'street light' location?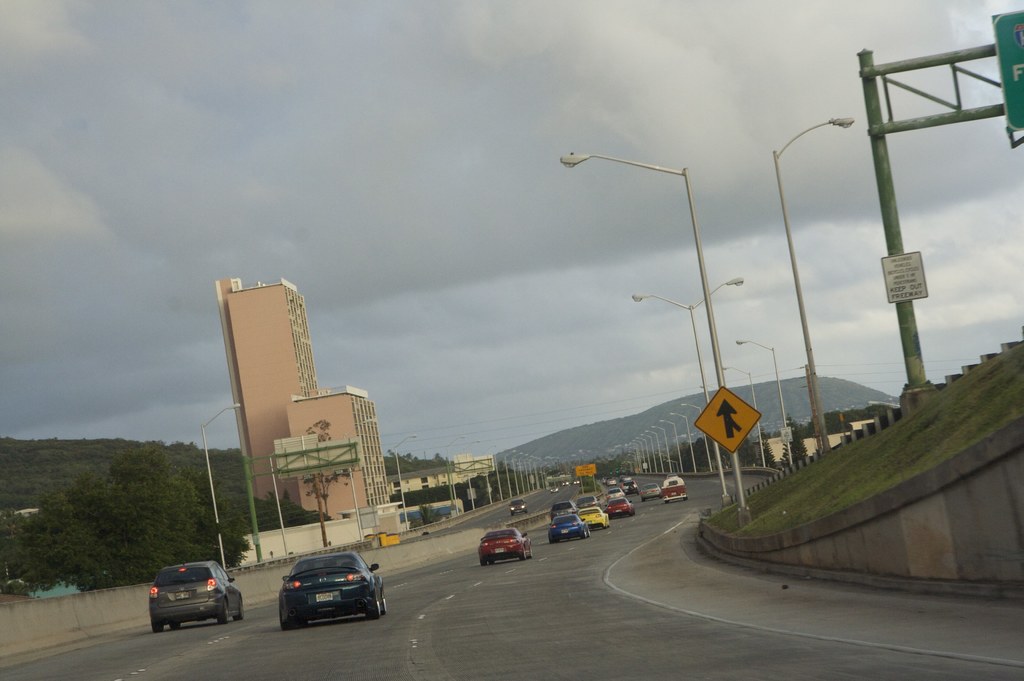
<region>444, 432, 463, 518</region>
